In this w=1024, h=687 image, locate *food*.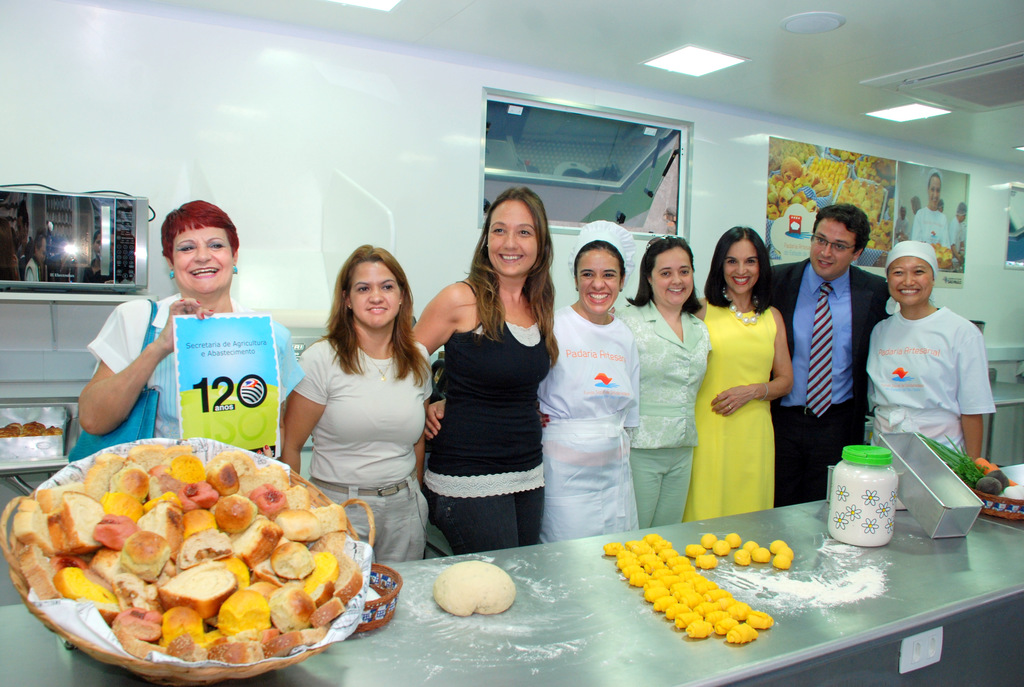
Bounding box: <bbox>668, 580, 689, 594</bbox>.
